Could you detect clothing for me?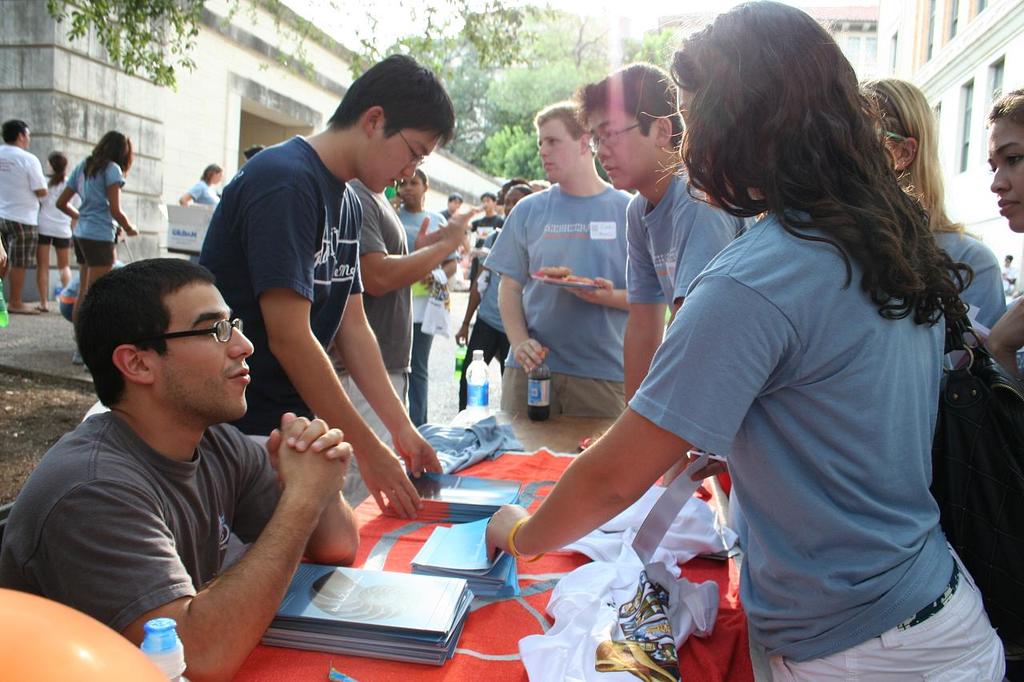
Detection result: x1=929 y1=221 x2=1012 y2=364.
